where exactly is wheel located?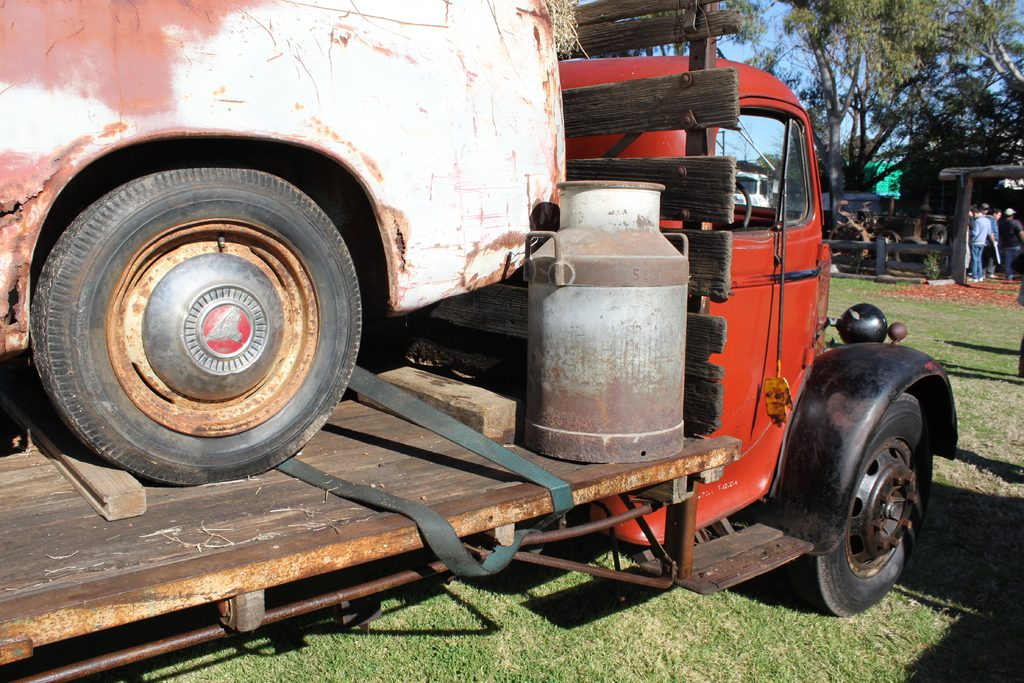
Its bounding box is select_region(929, 226, 948, 244).
